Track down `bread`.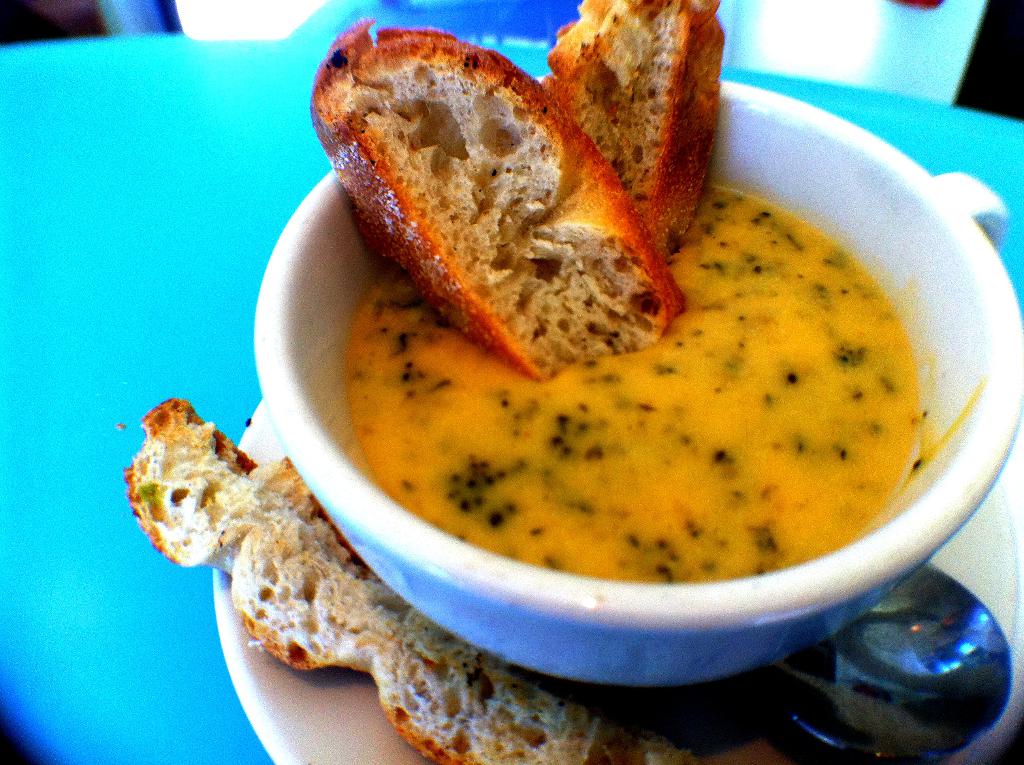
Tracked to bbox=[321, 26, 691, 378].
